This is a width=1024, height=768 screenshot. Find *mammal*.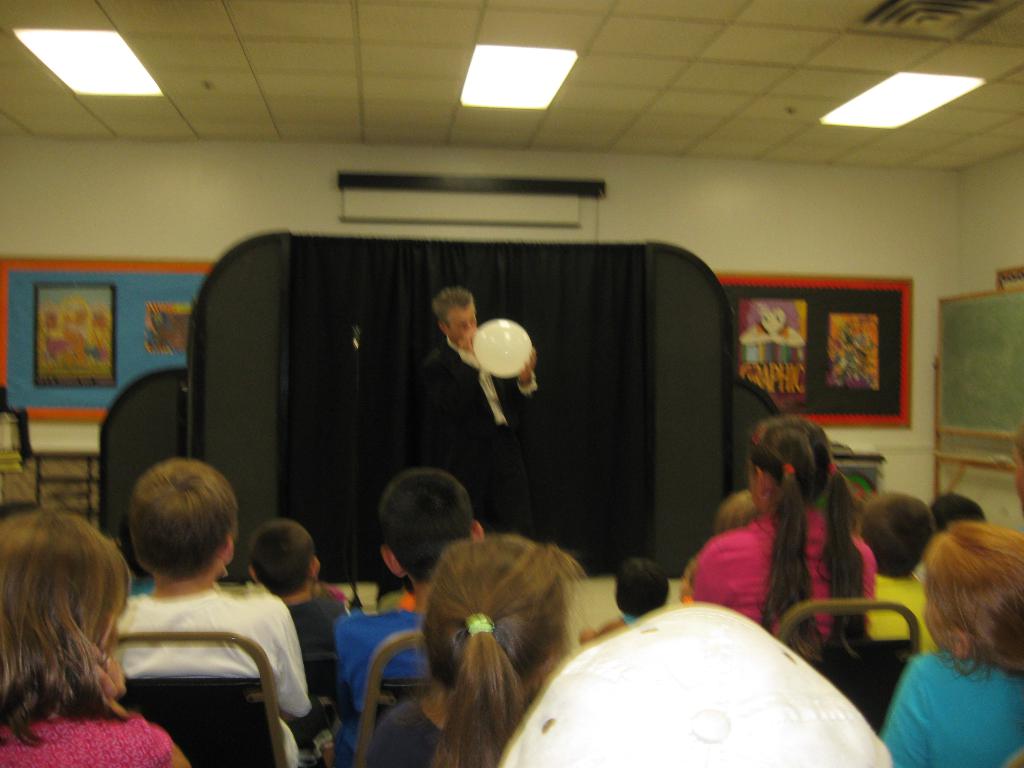
Bounding box: box(717, 486, 774, 535).
